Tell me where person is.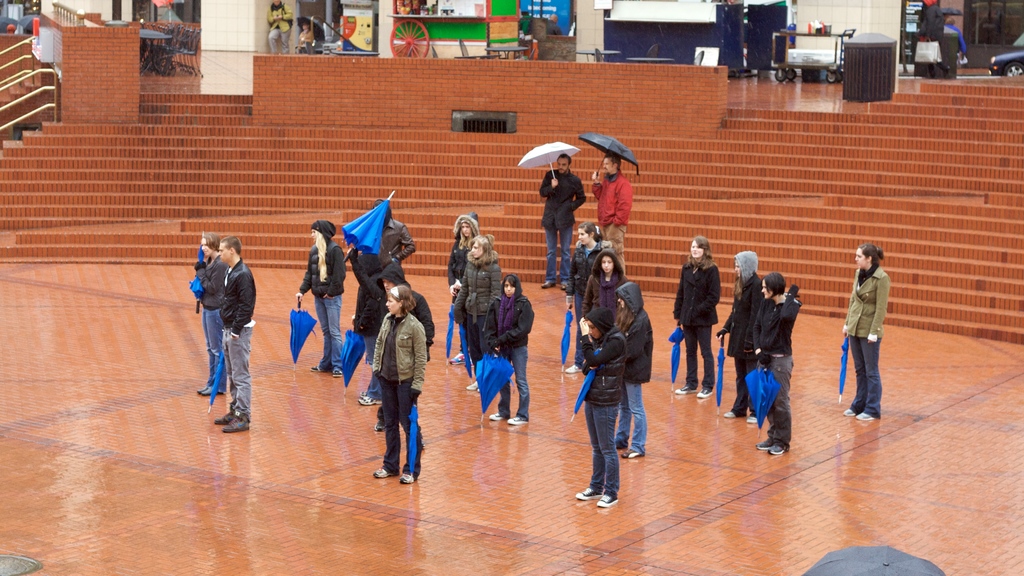
person is at x1=374 y1=201 x2=409 y2=261.
